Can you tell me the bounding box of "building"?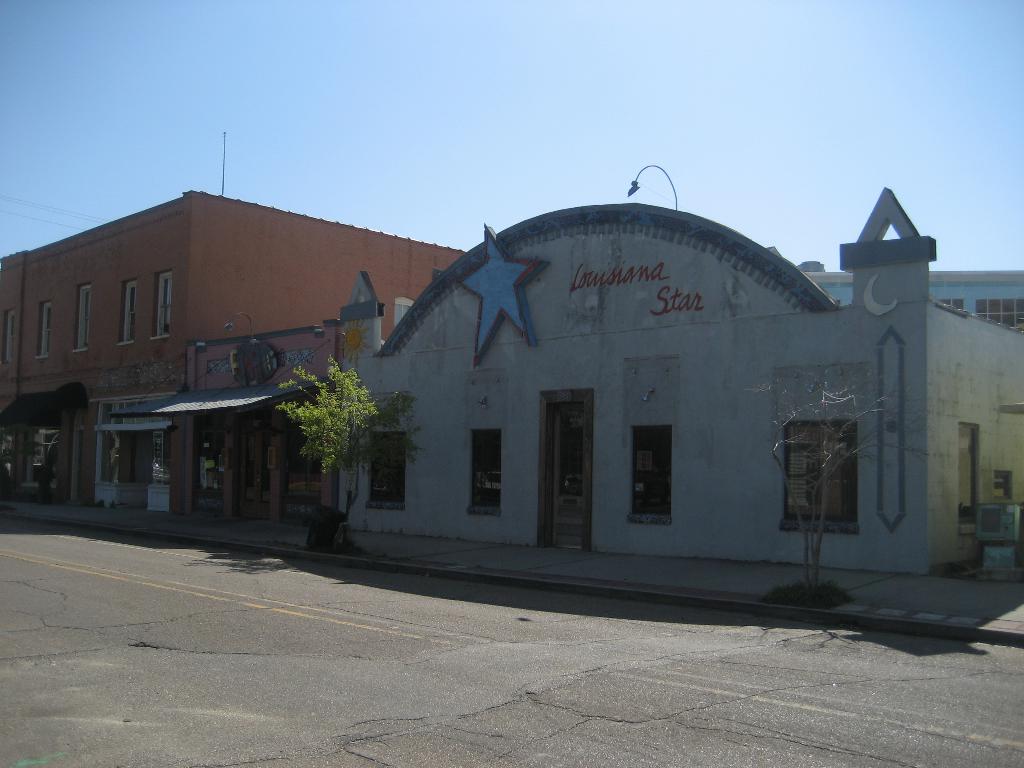
[326, 163, 1023, 573].
